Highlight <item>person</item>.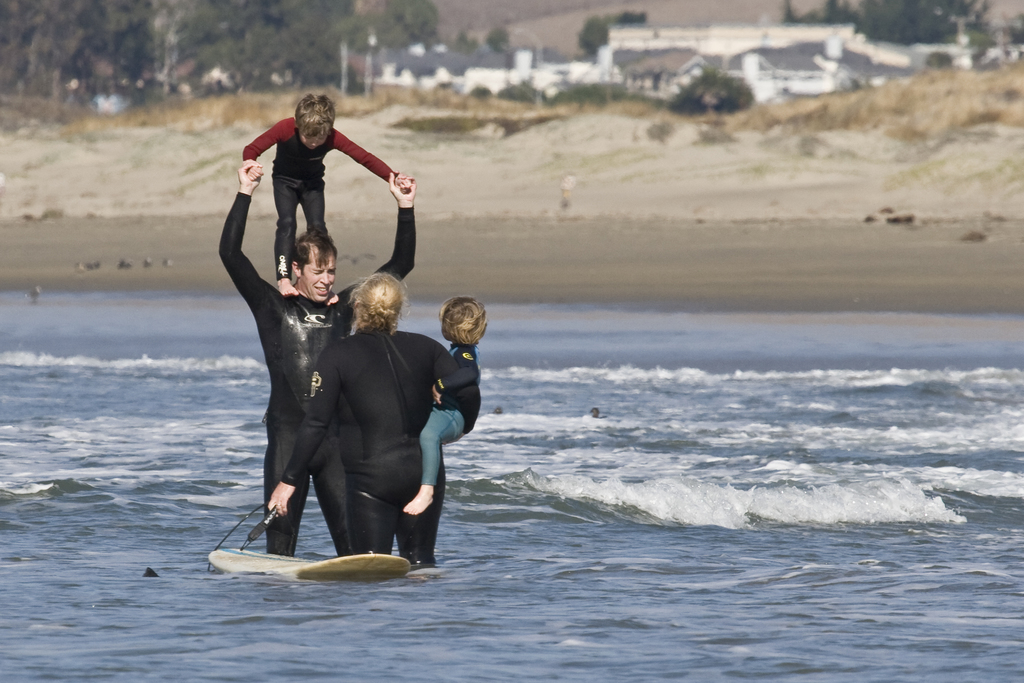
Highlighted region: bbox=(399, 293, 492, 515).
